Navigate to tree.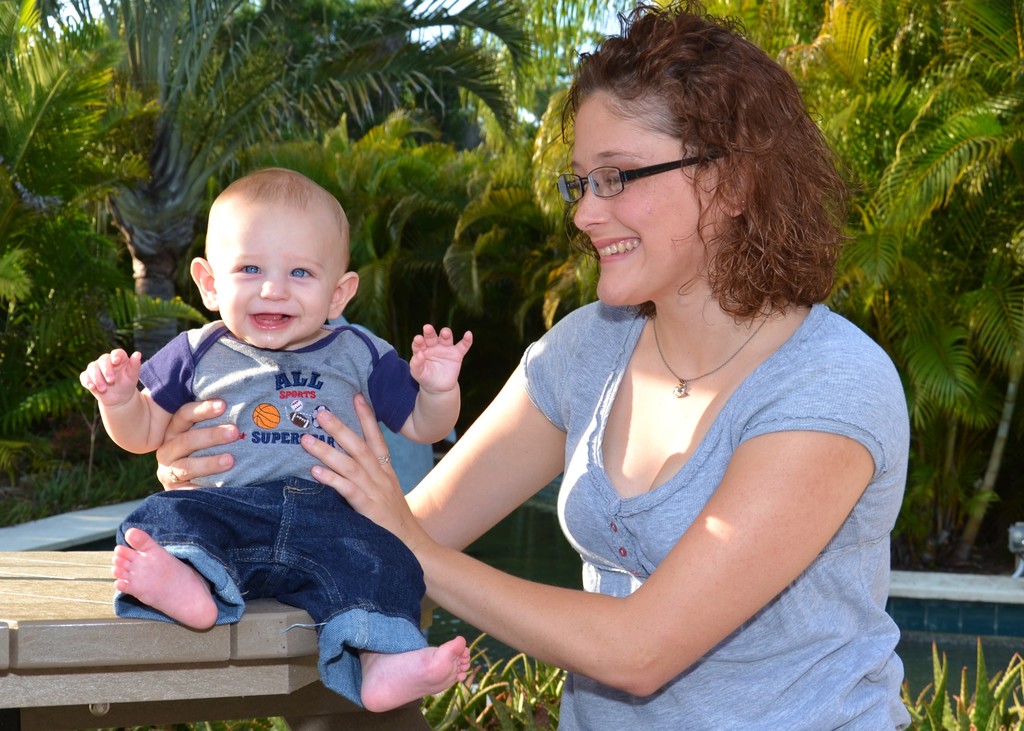
Navigation target: box(58, 0, 535, 371).
